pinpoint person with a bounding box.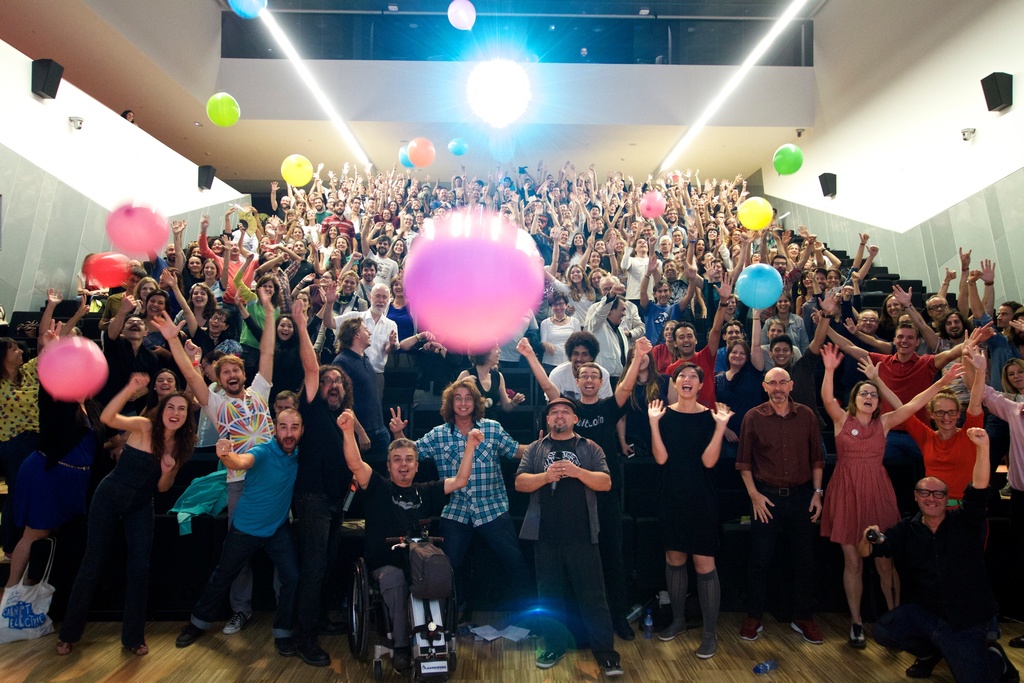
select_region(538, 261, 595, 322).
